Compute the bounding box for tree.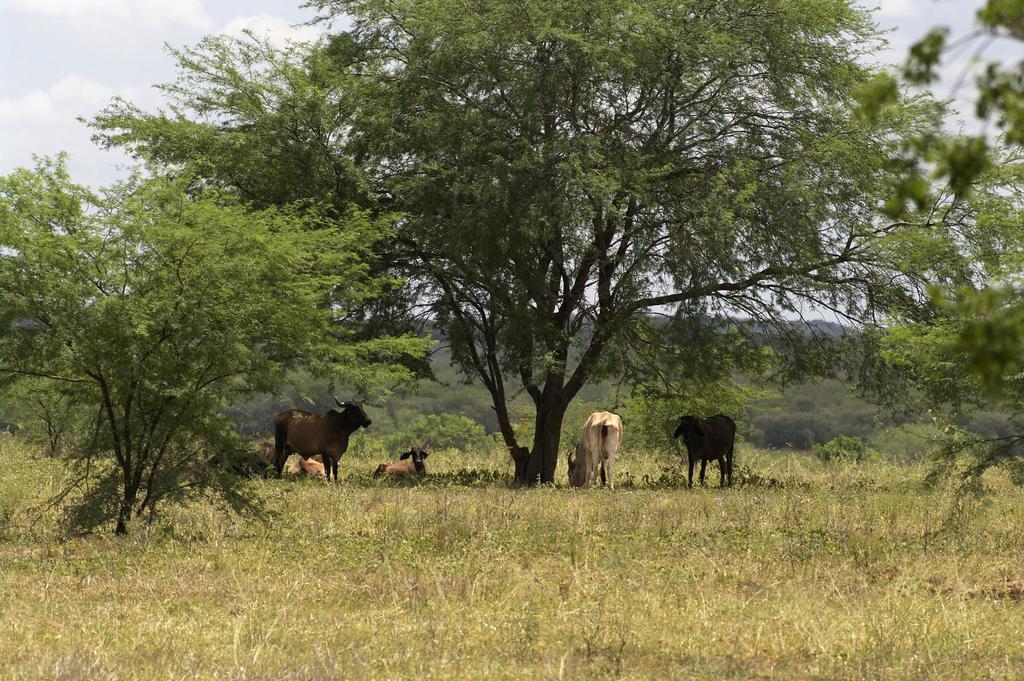
bbox=(0, 154, 441, 537).
